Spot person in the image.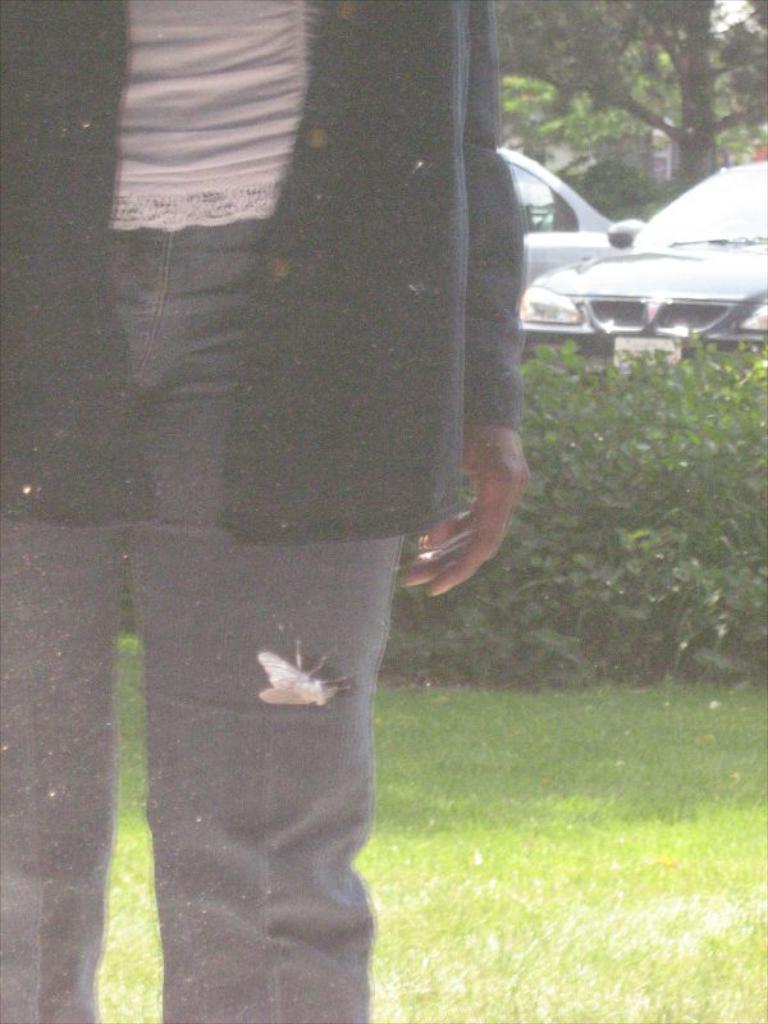
person found at detection(0, 1, 535, 1019).
